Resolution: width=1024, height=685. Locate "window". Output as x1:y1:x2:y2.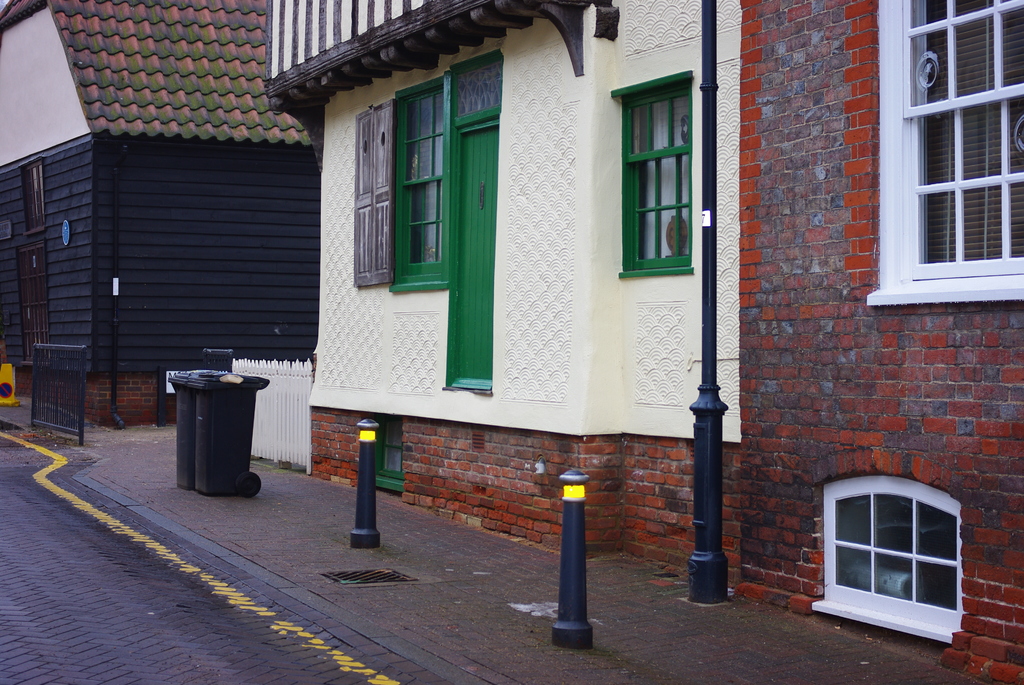
812:464:973:627.
